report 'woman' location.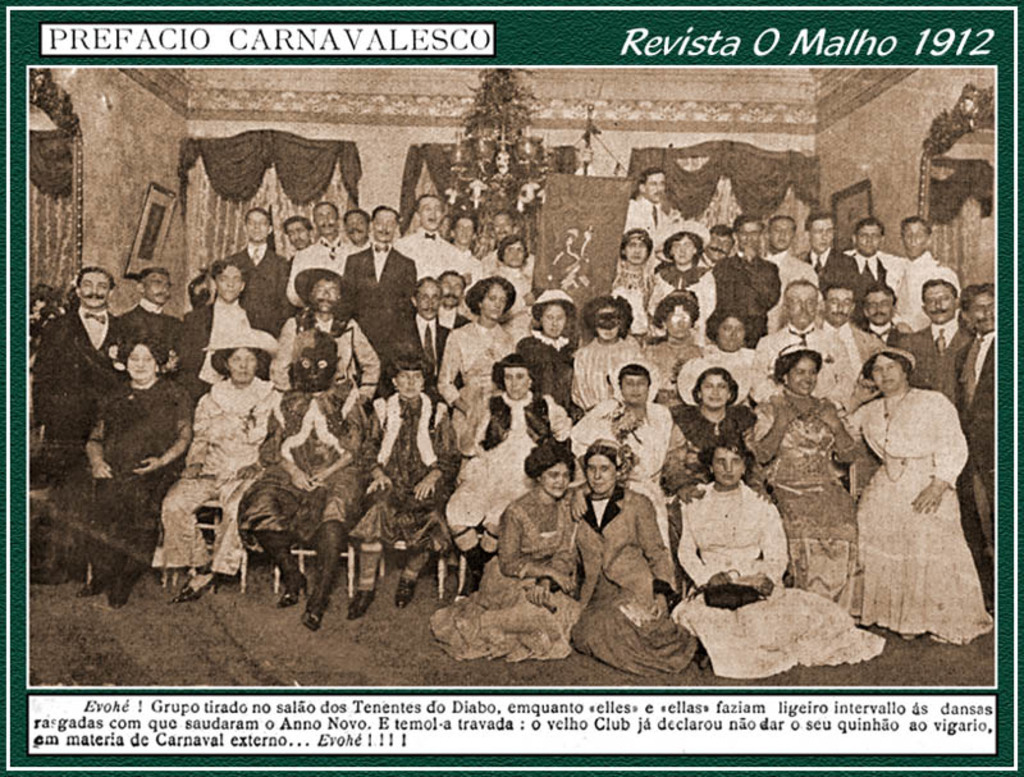
Report: box(559, 439, 698, 677).
